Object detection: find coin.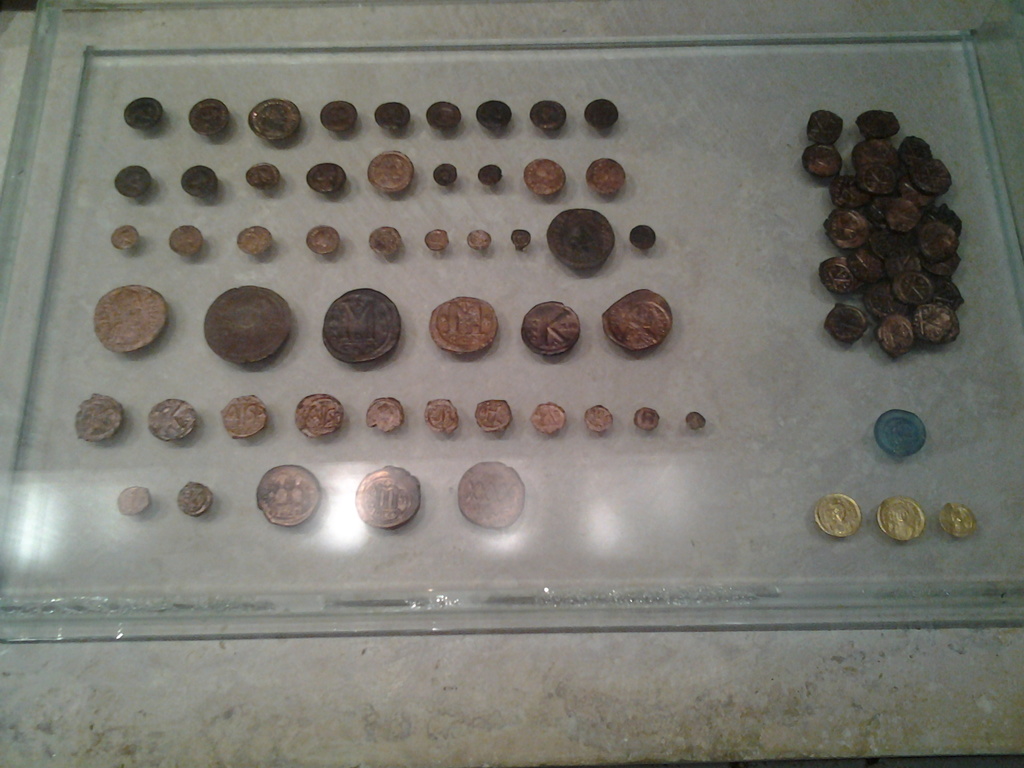
422:228:449:253.
